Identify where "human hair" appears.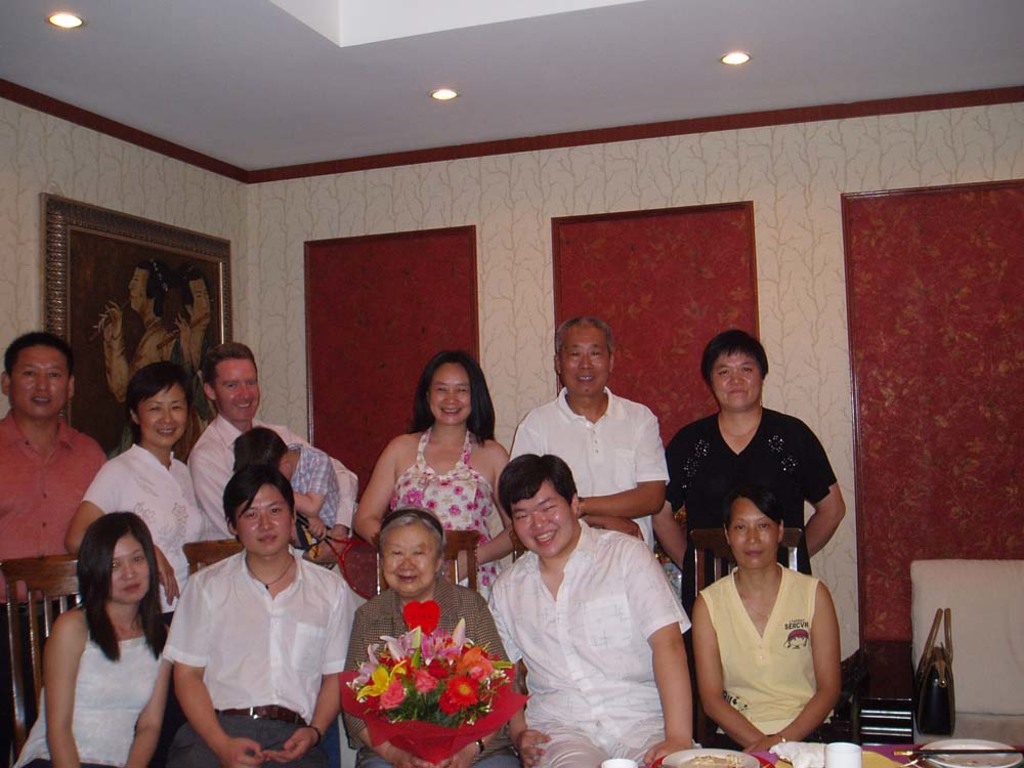
Appears at box=[718, 483, 786, 547].
